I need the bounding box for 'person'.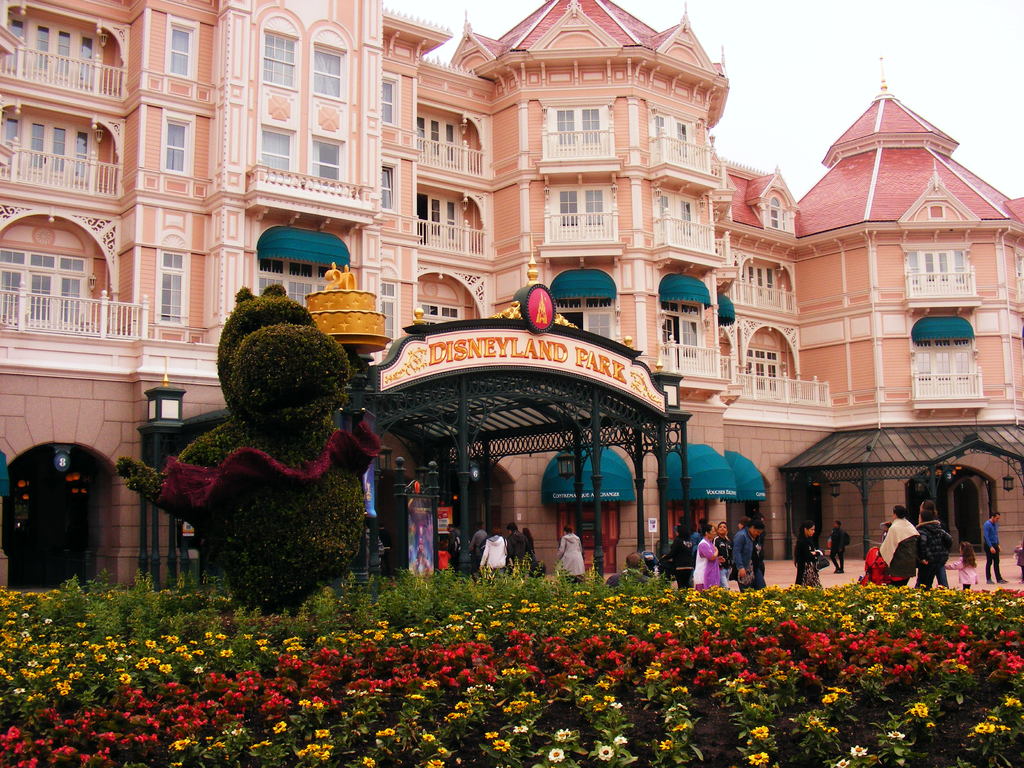
Here it is: BBox(437, 539, 451, 571).
